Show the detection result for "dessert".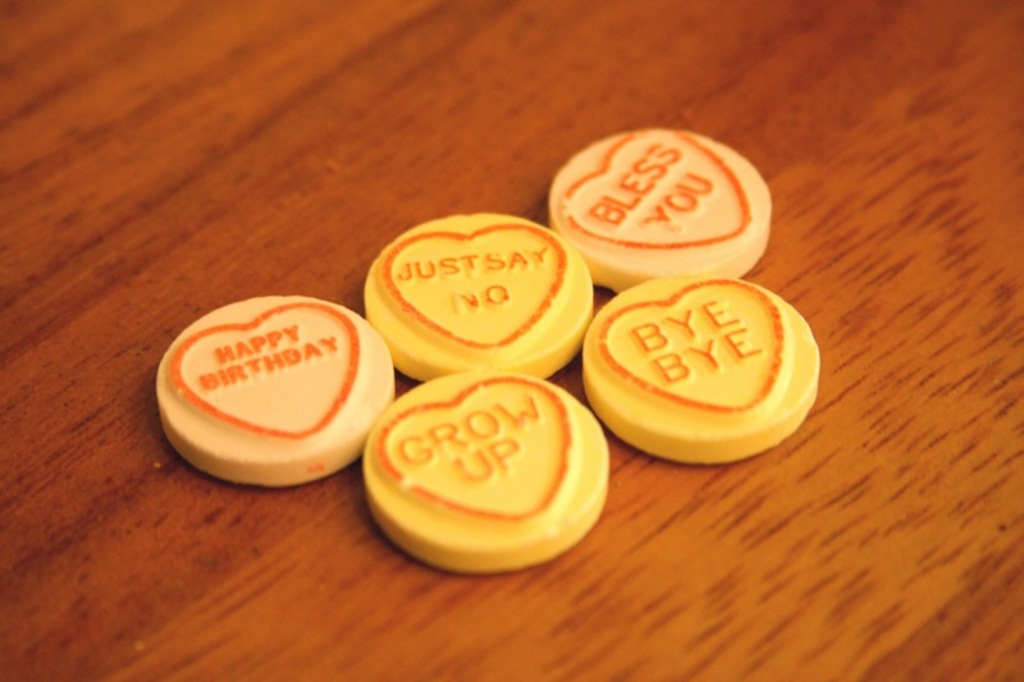
156:294:388:488.
